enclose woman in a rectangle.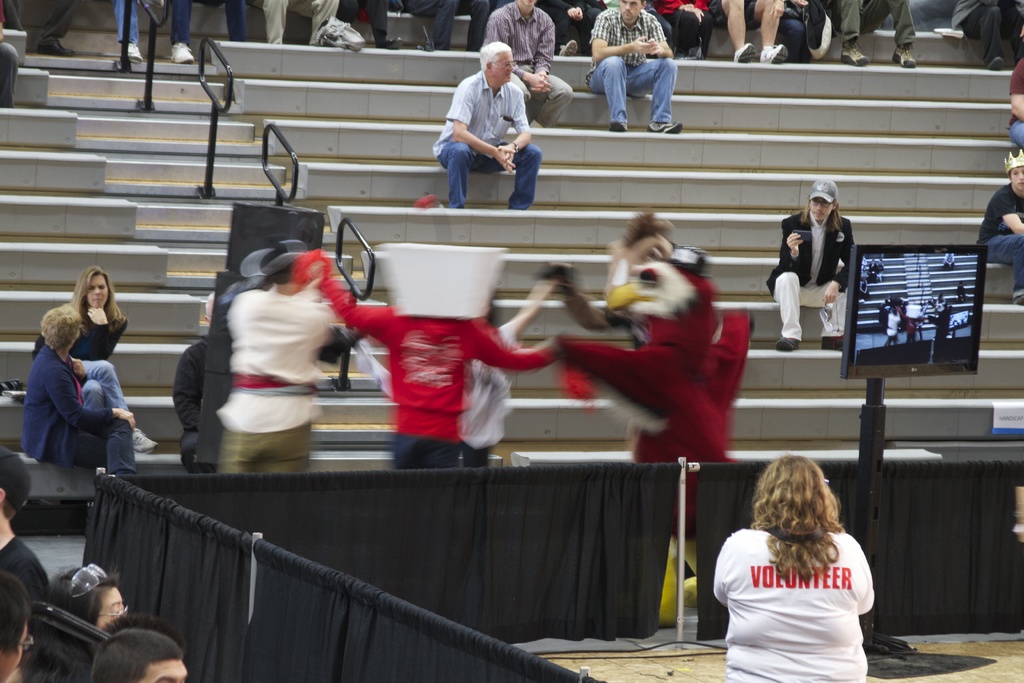
{"x1": 74, "y1": 260, "x2": 162, "y2": 468}.
